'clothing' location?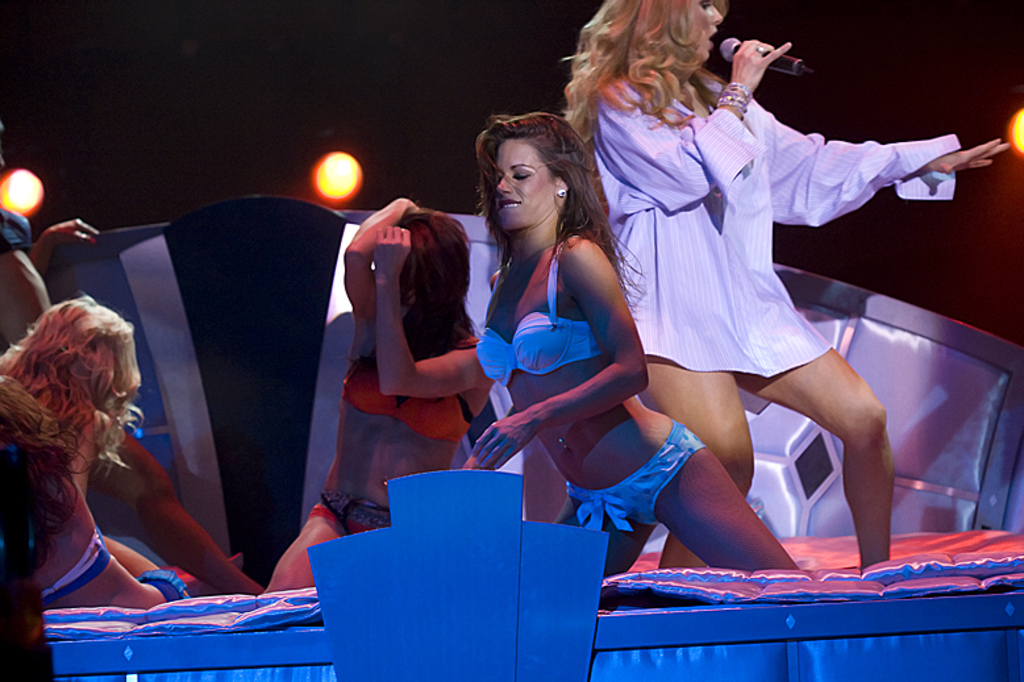
left=0, top=213, right=36, bottom=242
